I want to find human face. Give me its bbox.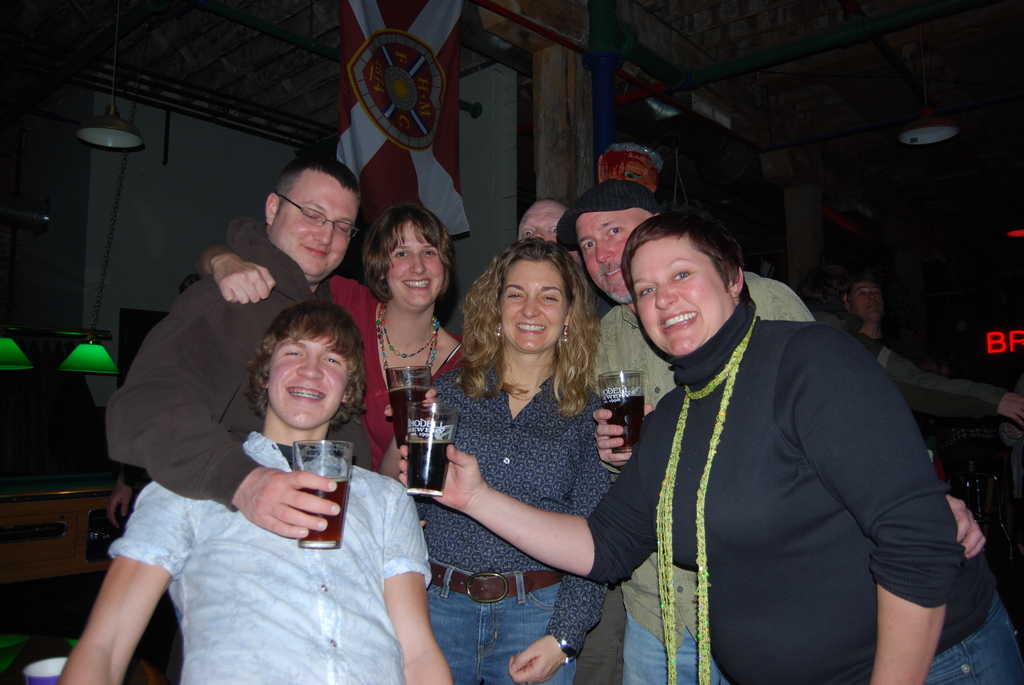
box=[283, 171, 358, 284].
